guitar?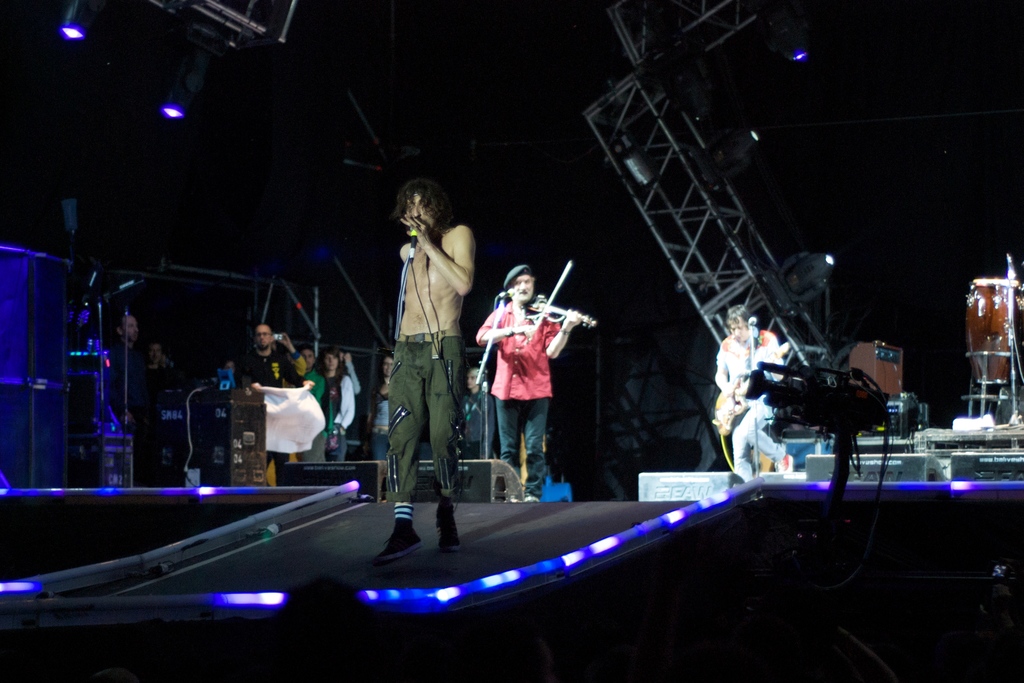
715 340 790 440
